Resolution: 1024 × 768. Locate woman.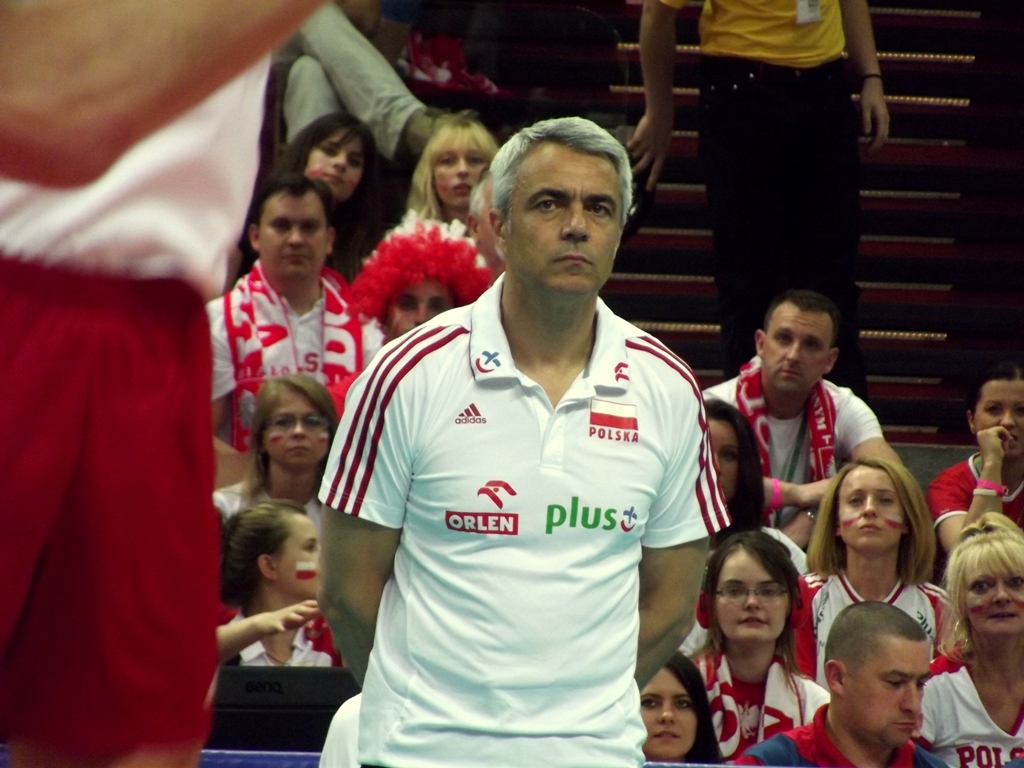
209,489,354,668.
